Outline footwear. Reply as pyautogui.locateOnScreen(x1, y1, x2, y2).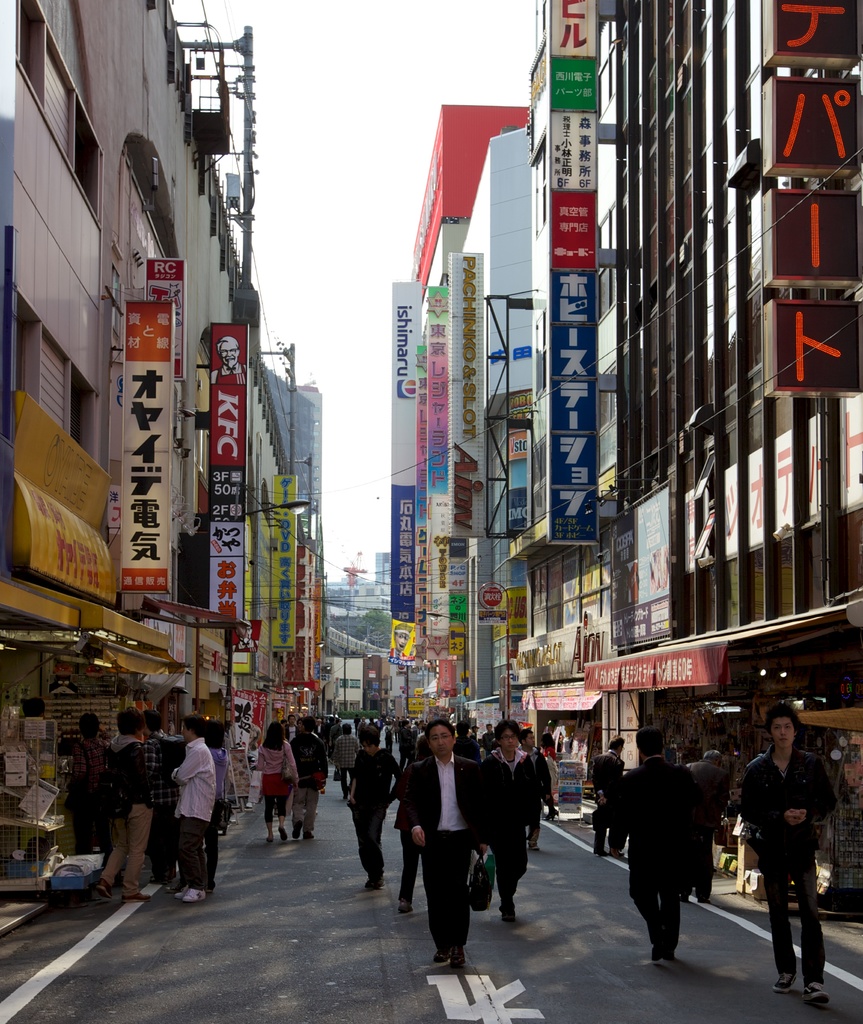
pyautogui.locateOnScreen(546, 815, 551, 820).
